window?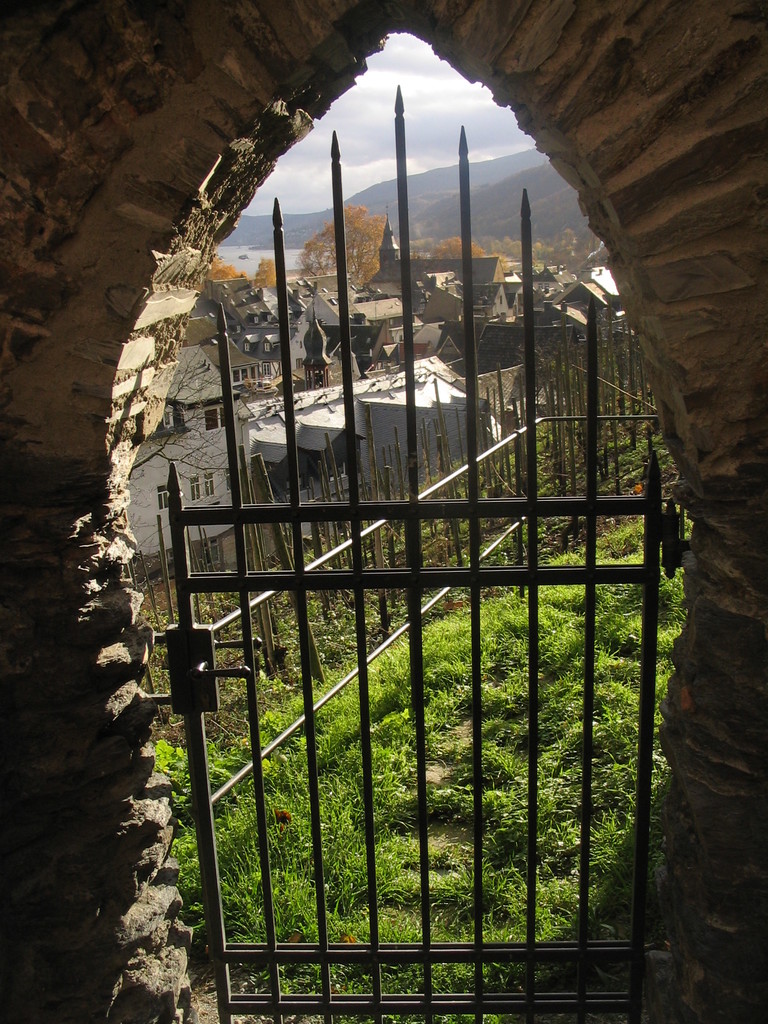
186,477,198,502
